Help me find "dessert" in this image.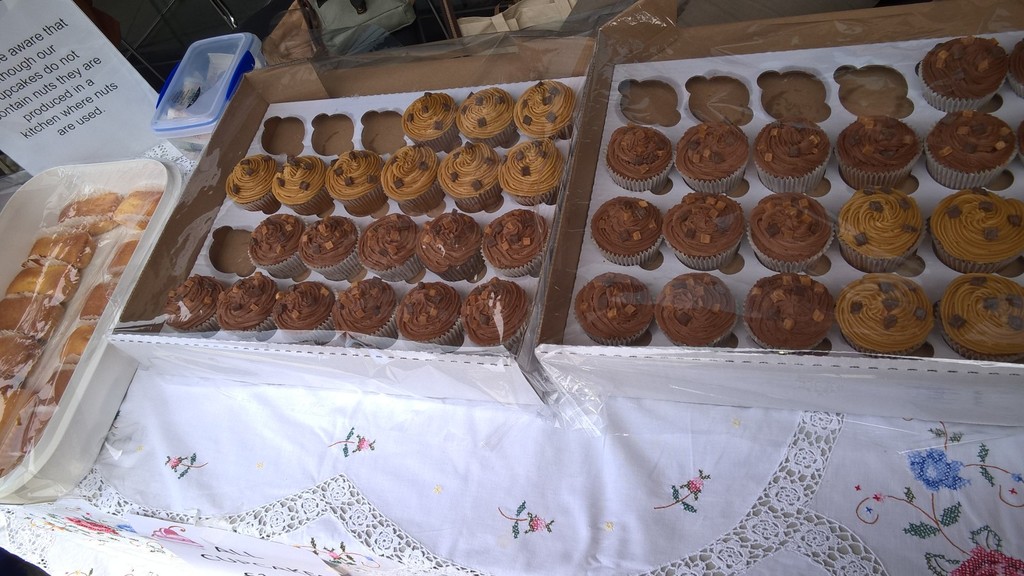
Found it: left=839, top=120, right=925, bottom=188.
